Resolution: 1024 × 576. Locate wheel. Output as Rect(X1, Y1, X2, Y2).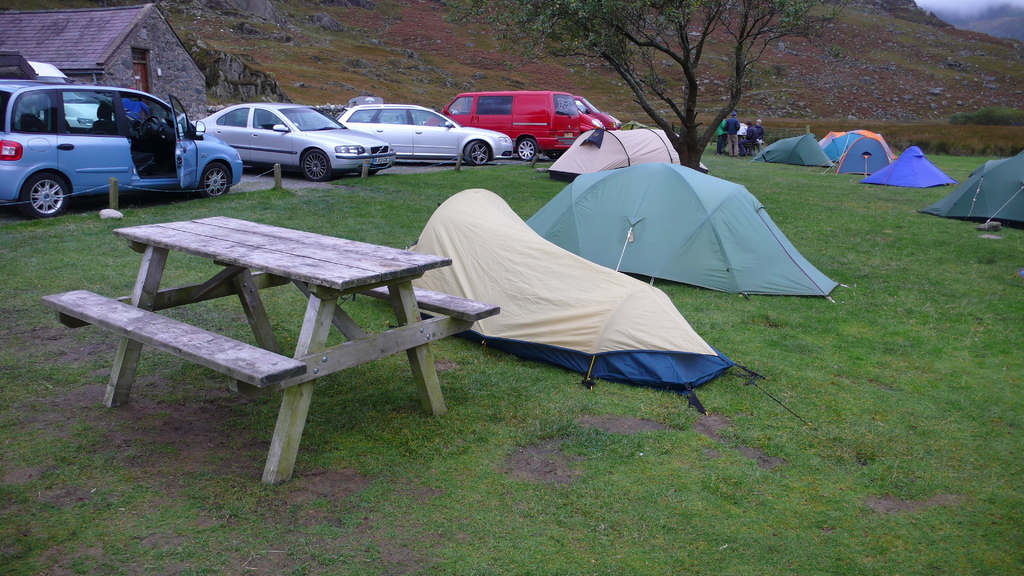
Rect(511, 136, 538, 161).
